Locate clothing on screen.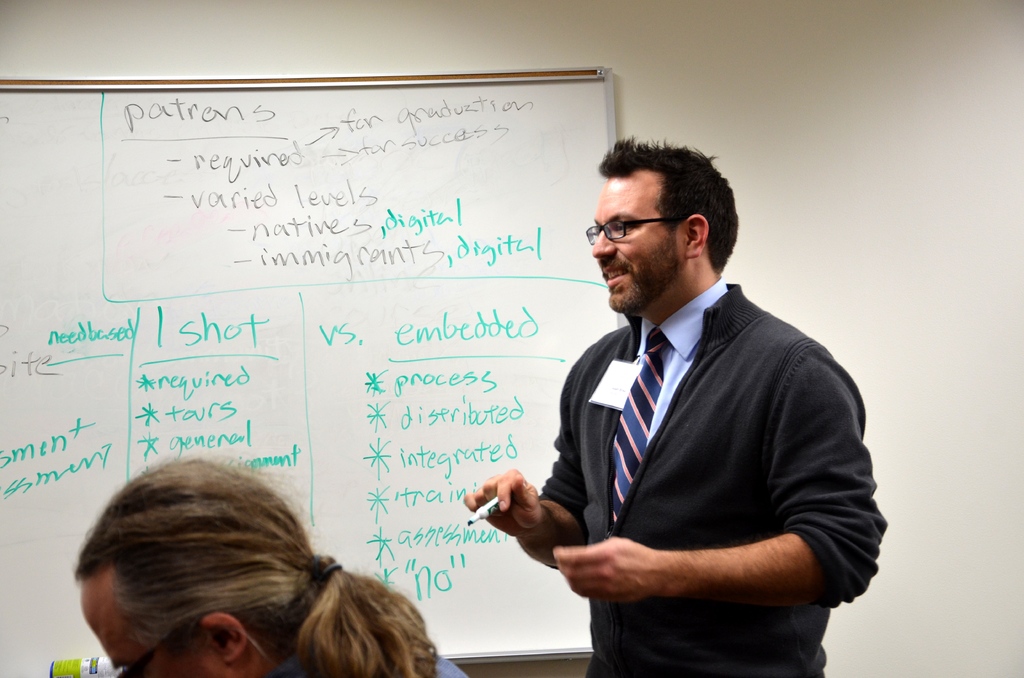
On screen at [541,317,885,672].
